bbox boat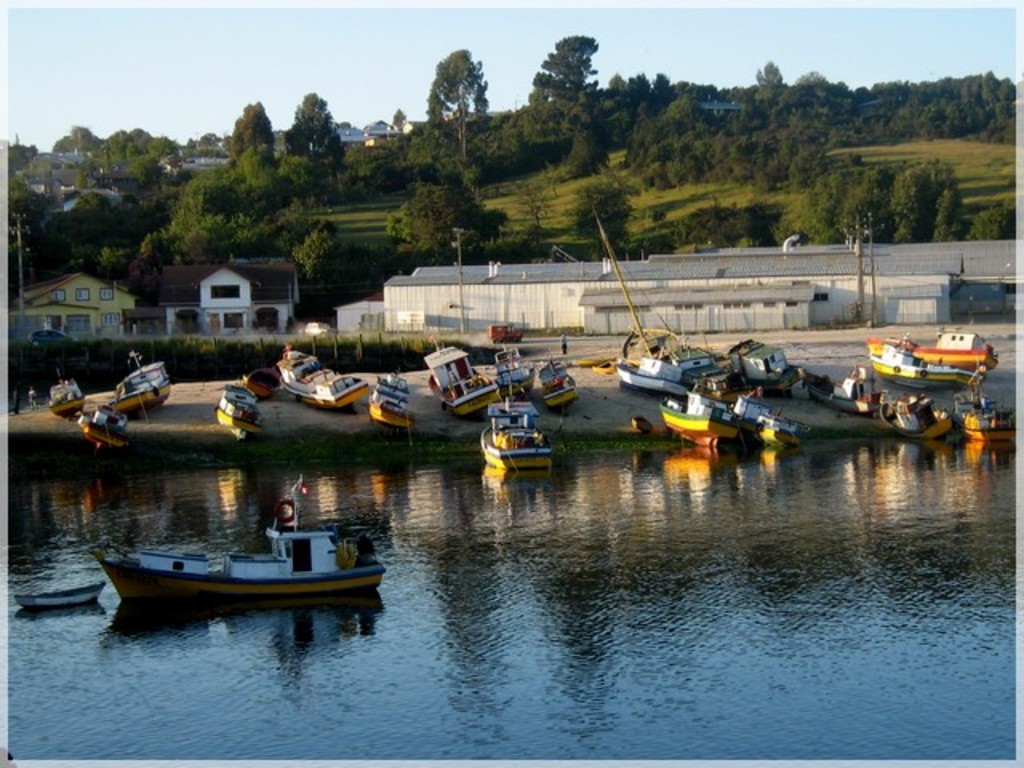
587/198/678/400
